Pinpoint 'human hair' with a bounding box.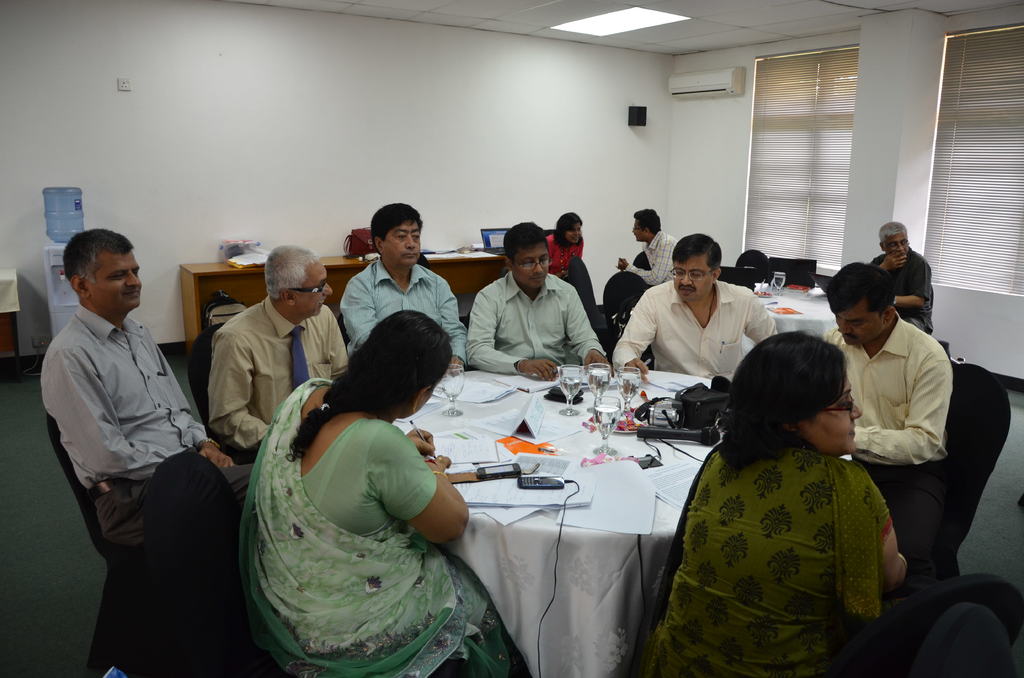
554/212/584/251.
